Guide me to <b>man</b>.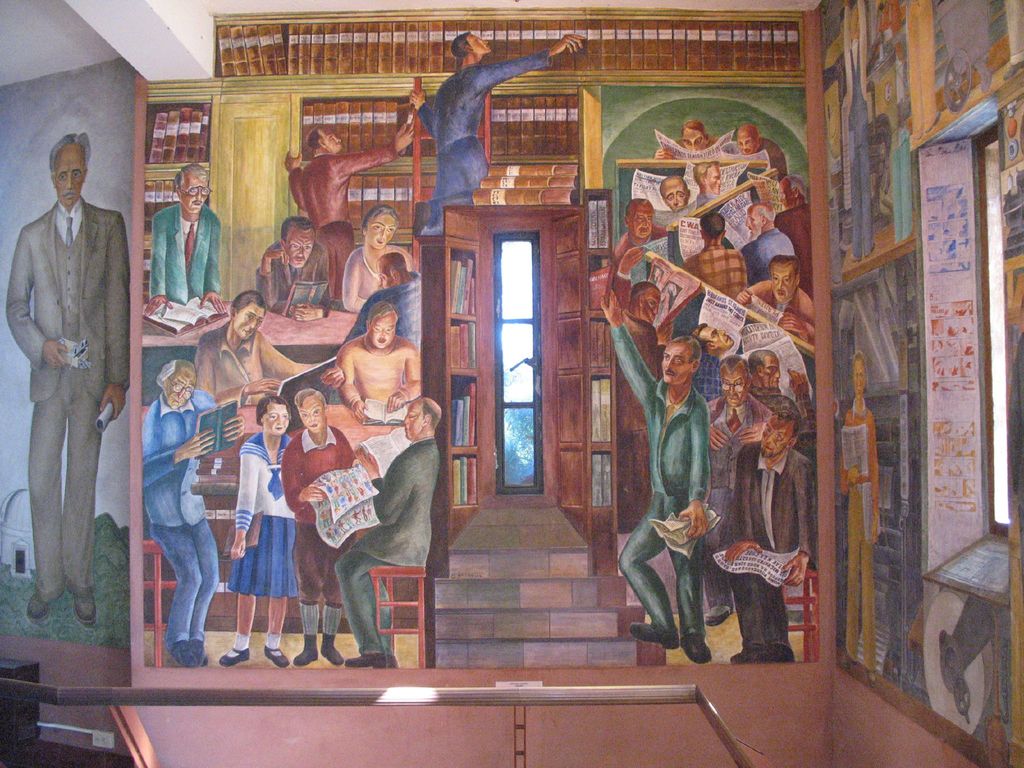
Guidance: box=[693, 159, 721, 209].
